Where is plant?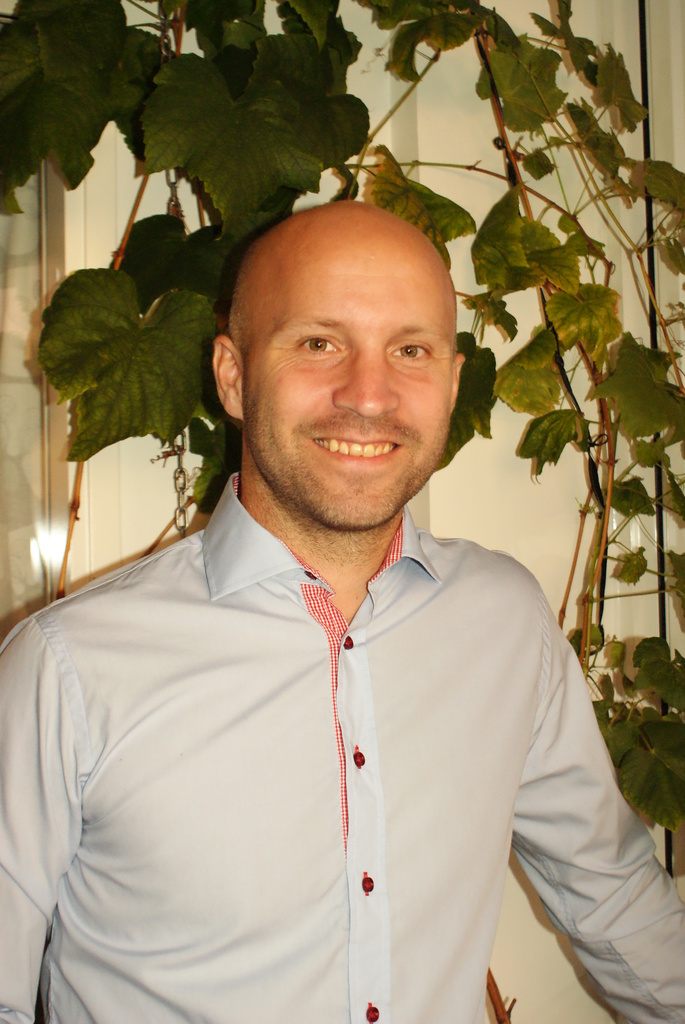
x1=0 y1=0 x2=684 y2=829.
